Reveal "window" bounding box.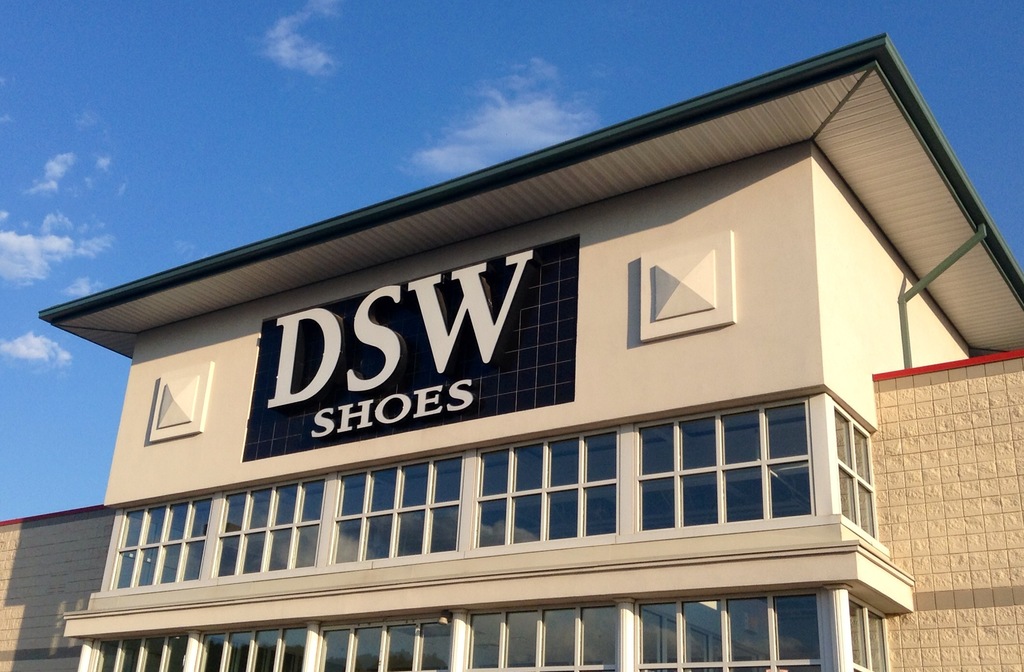
Revealed: bbox=(830, 406, 879, 540).
